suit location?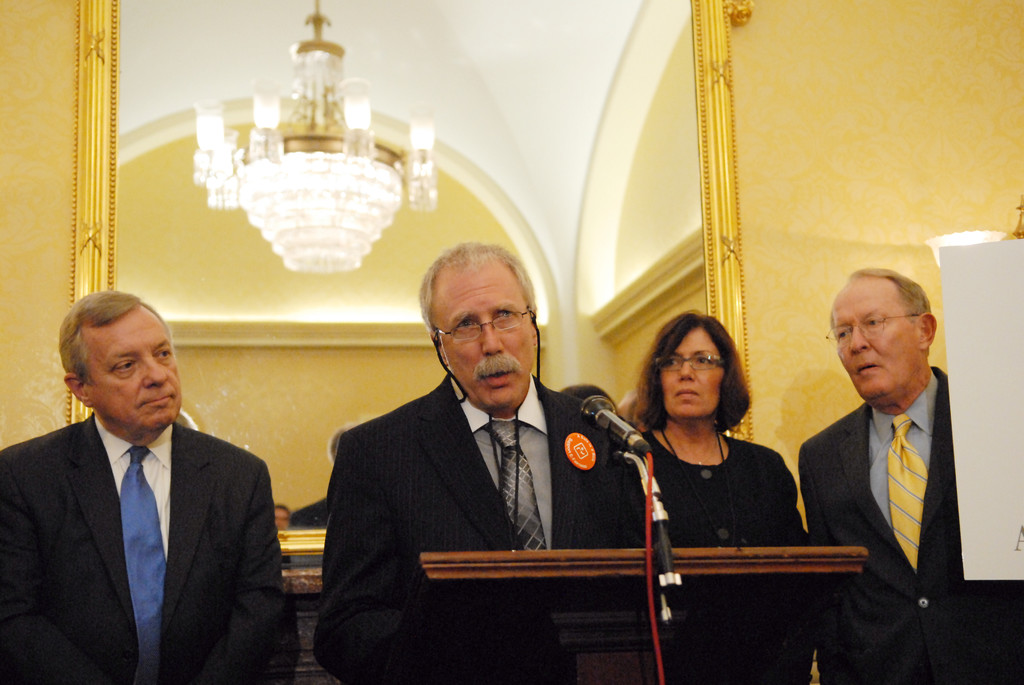
[x1=0, y1=413, x2=287, y2=684]
